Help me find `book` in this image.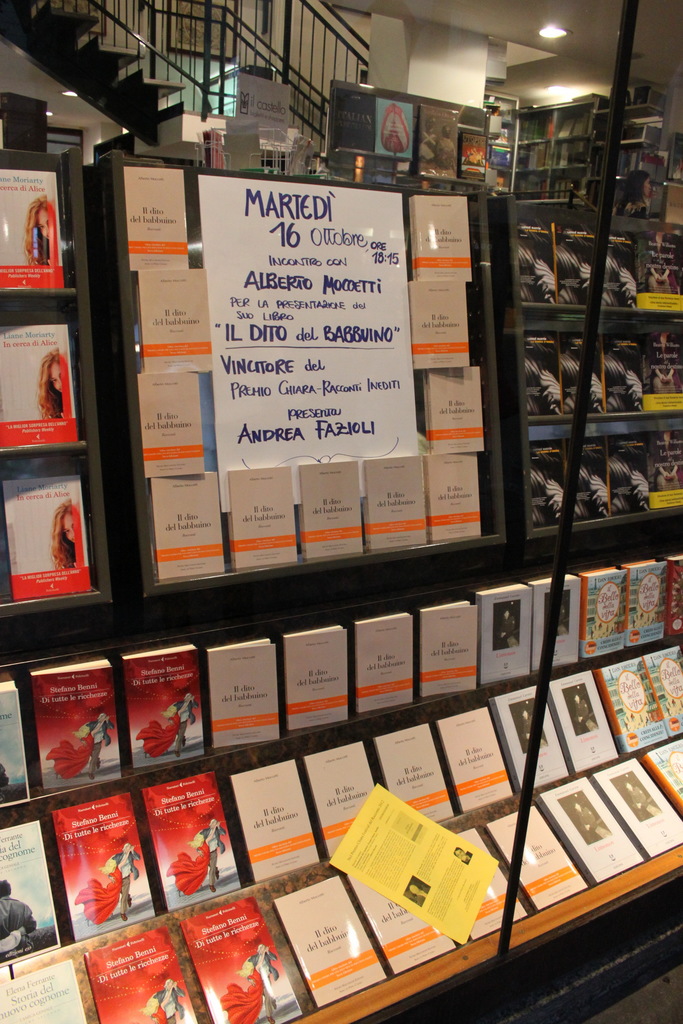
Found it: {"x1": 0, "y1": 323, "x2": 81, "y2": 442}.
